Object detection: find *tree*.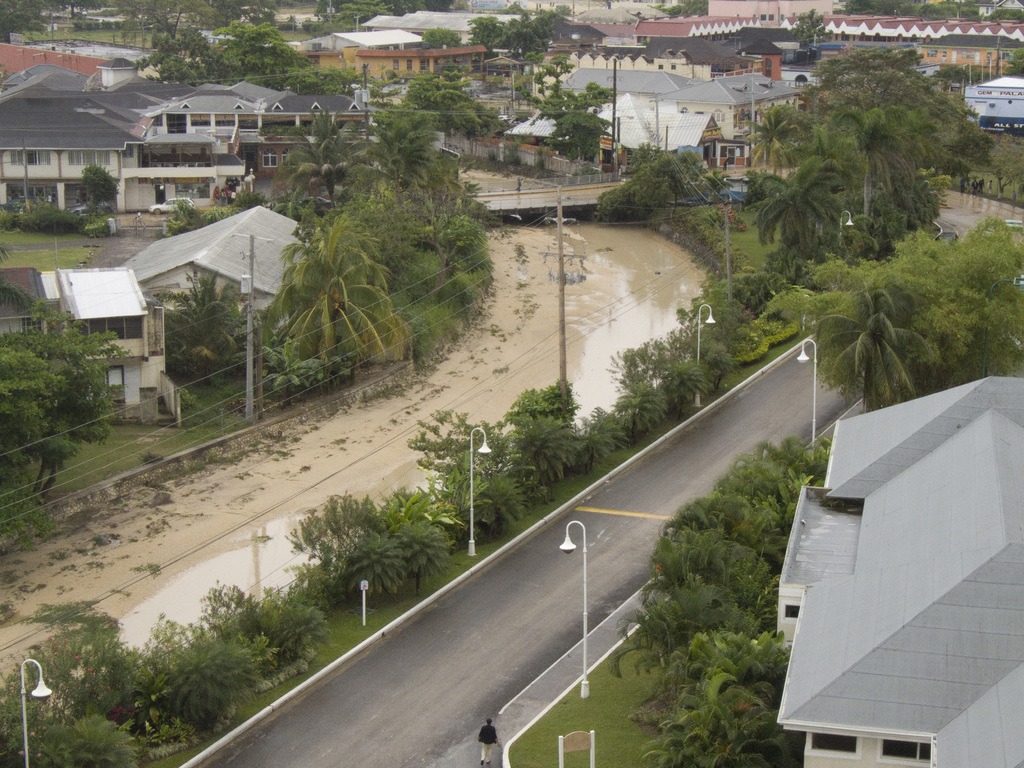
box=[156, 267, 259, 382].
